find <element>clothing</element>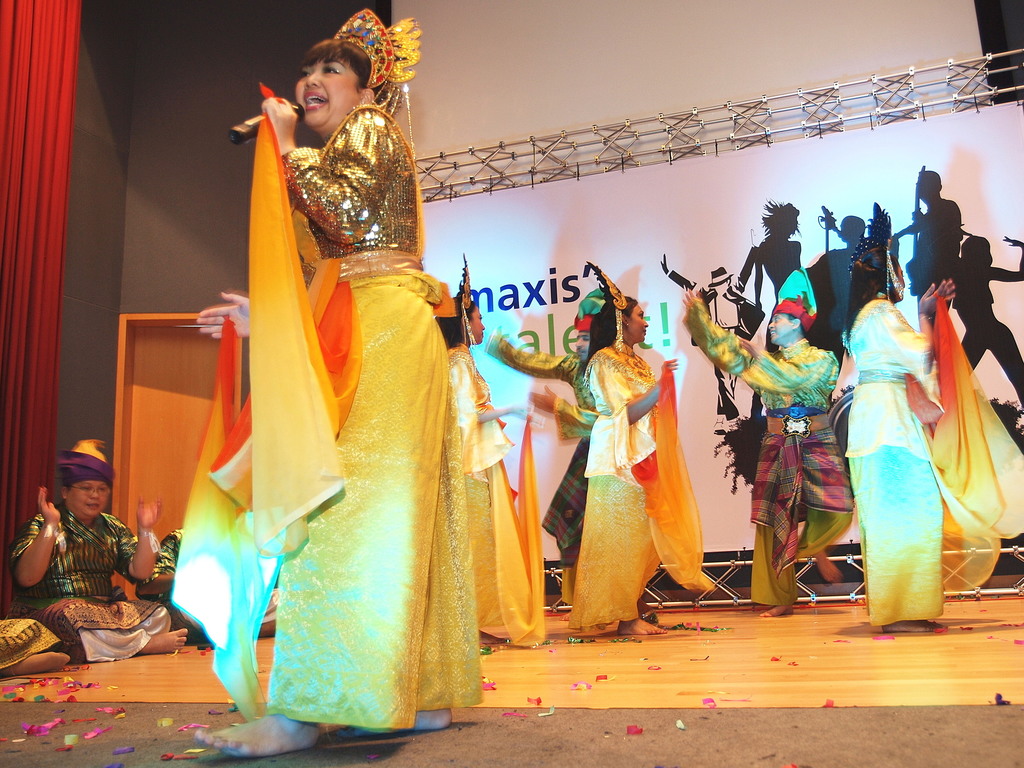
[left=445, top=323, right=568, bottom=643]
